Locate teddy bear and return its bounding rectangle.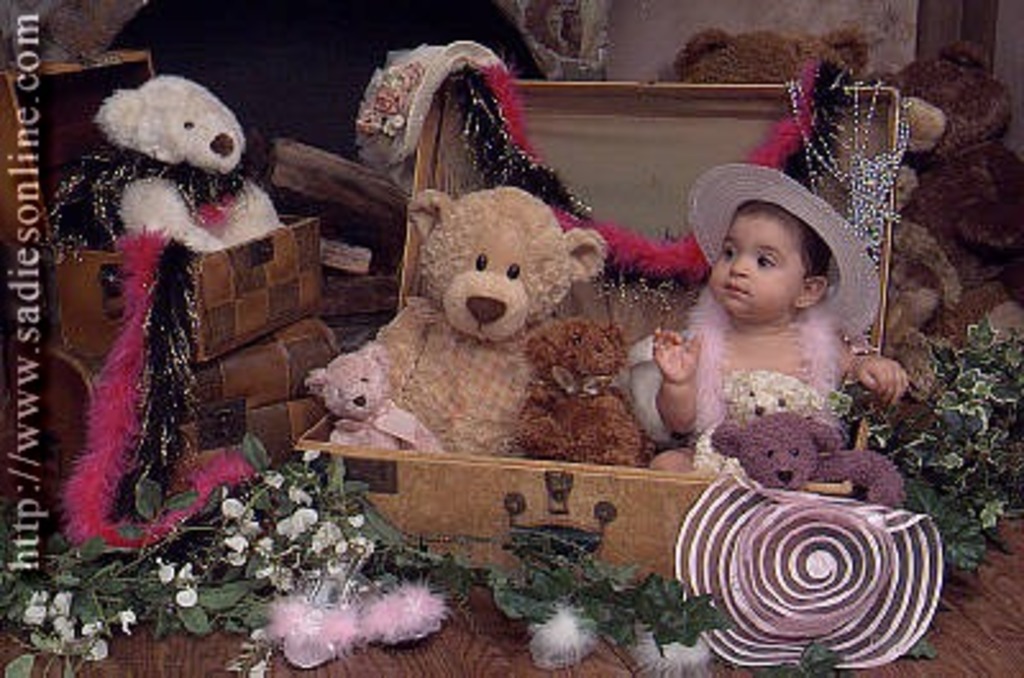
x1=369, y1=182, x2=617, y2=450.
